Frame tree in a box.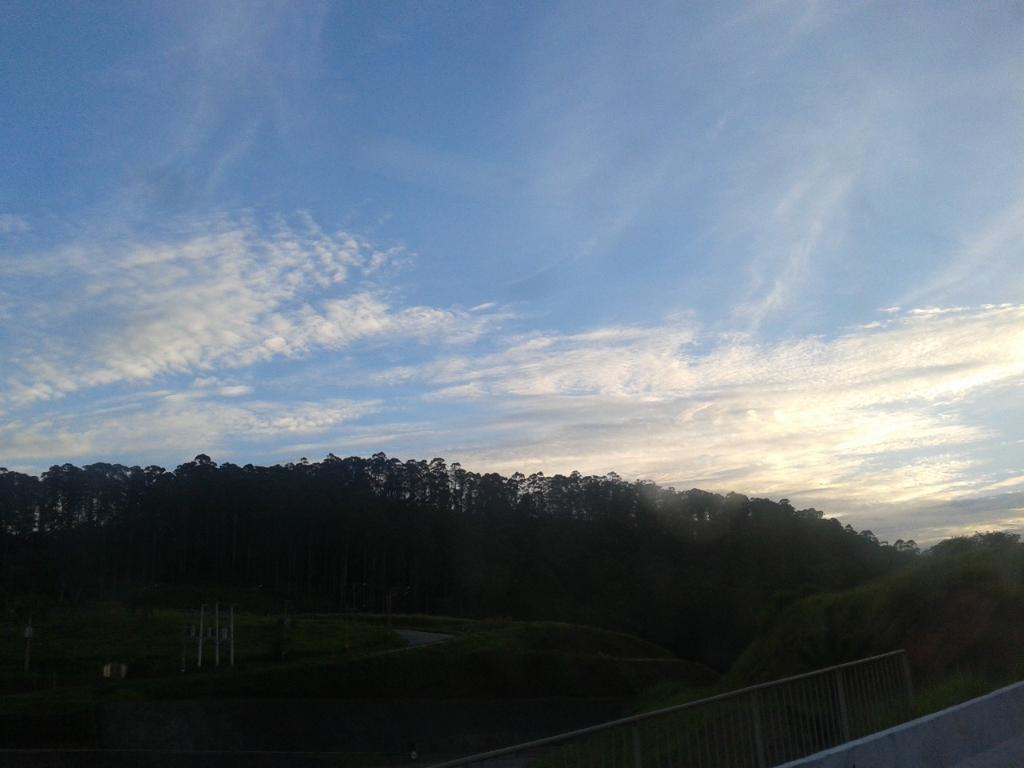
[476,482,512,606].
